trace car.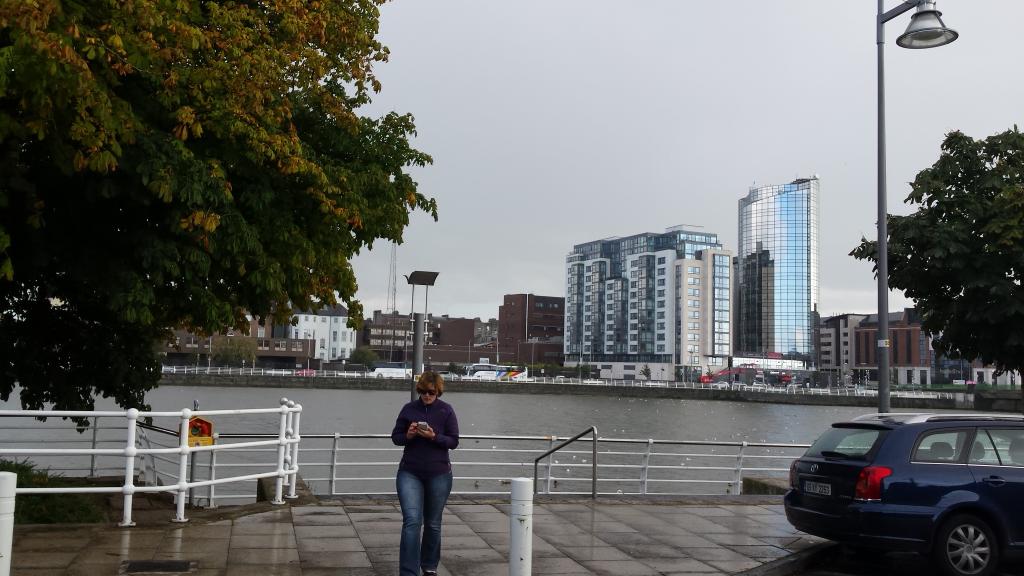
Traced to {"x1": 783, "y1": 411, "x2": 1023, "y2": 575}.
